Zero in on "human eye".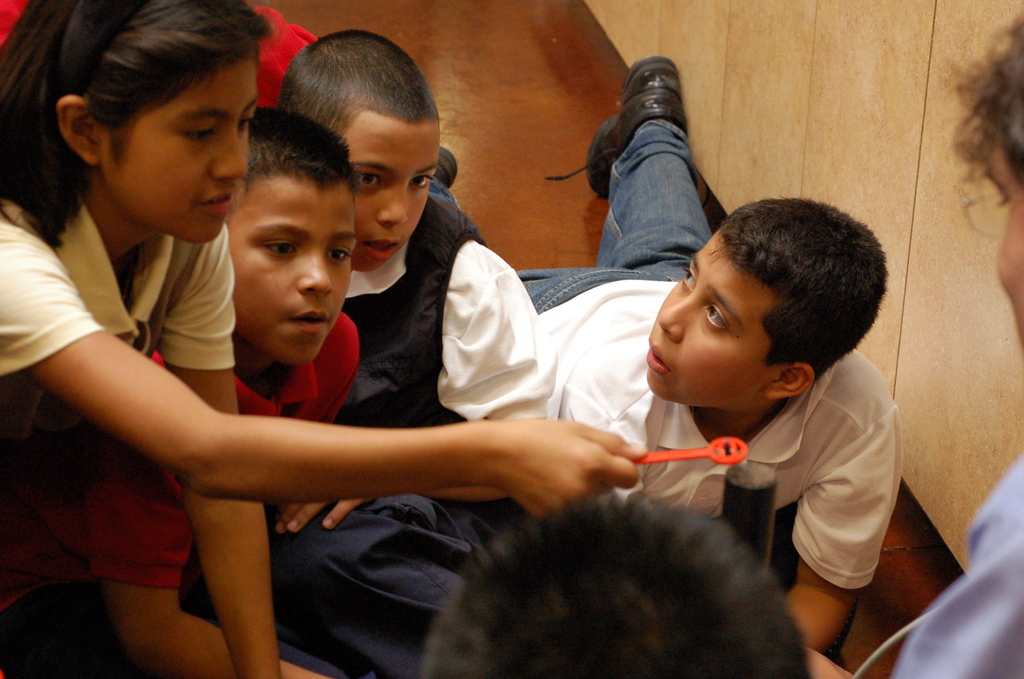
Zeroed in: <box>257,233,303,265</box>.
